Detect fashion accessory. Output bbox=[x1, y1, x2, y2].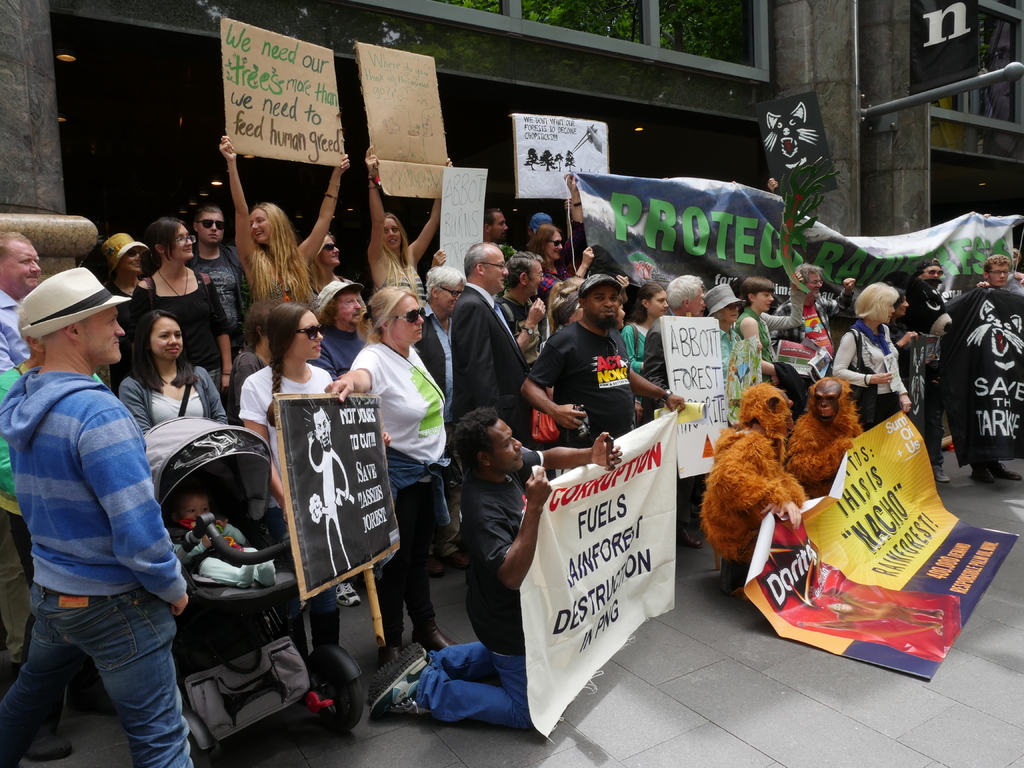
bbox=[369, 184, 380, 189].
